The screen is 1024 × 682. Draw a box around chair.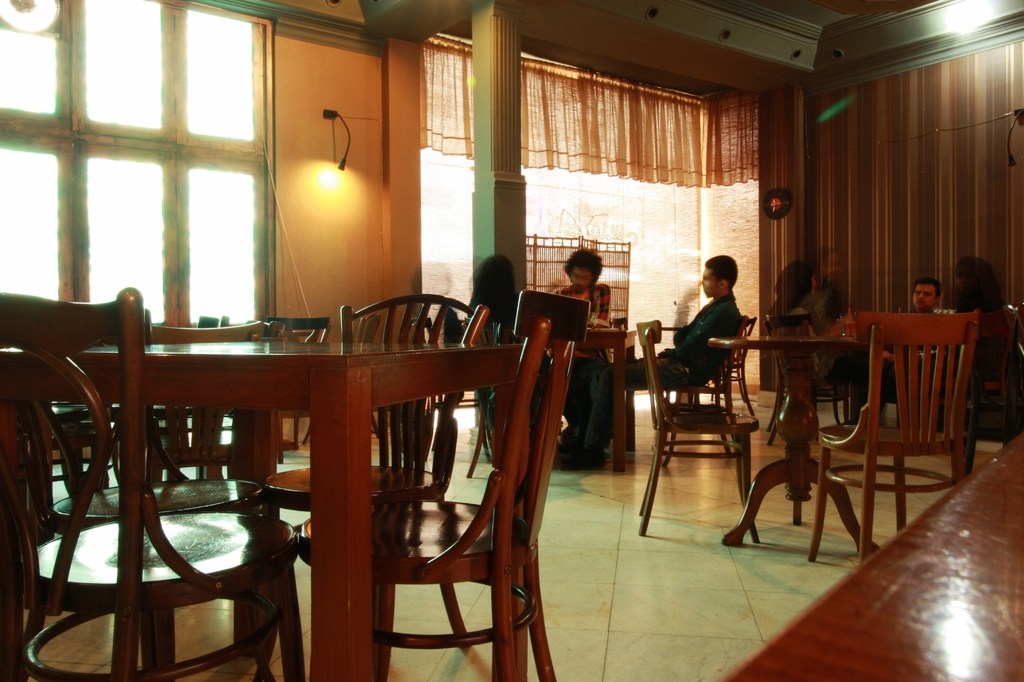
{"left": 650, "top": 313, "right": 749, "bottom": 475}.
